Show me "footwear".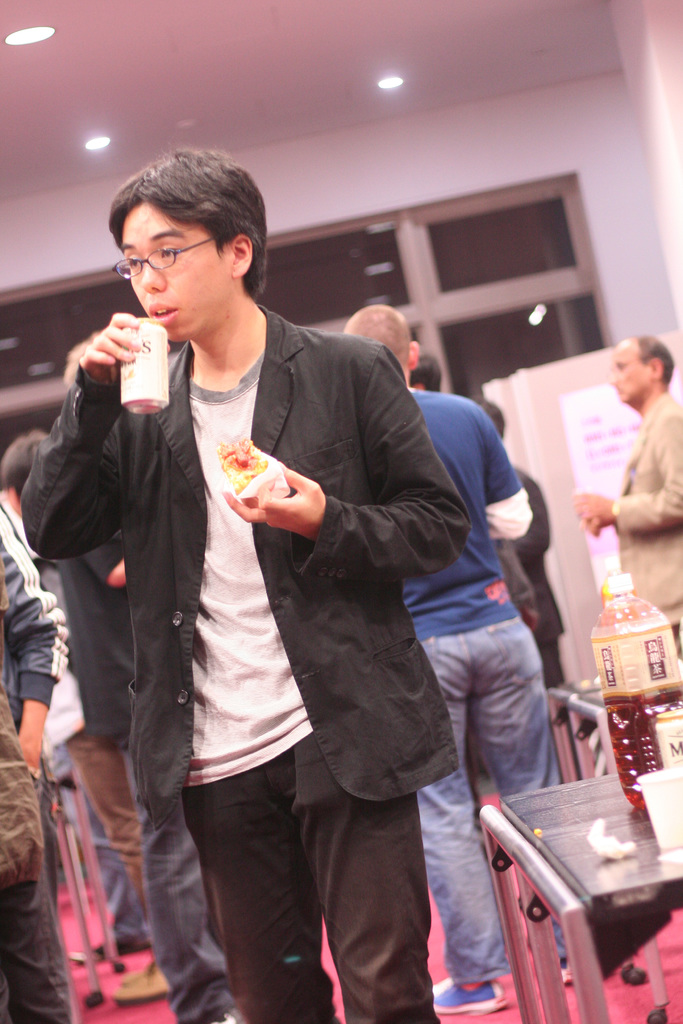
"footwear" is here: bbox=[557, 963, 575, 988].
